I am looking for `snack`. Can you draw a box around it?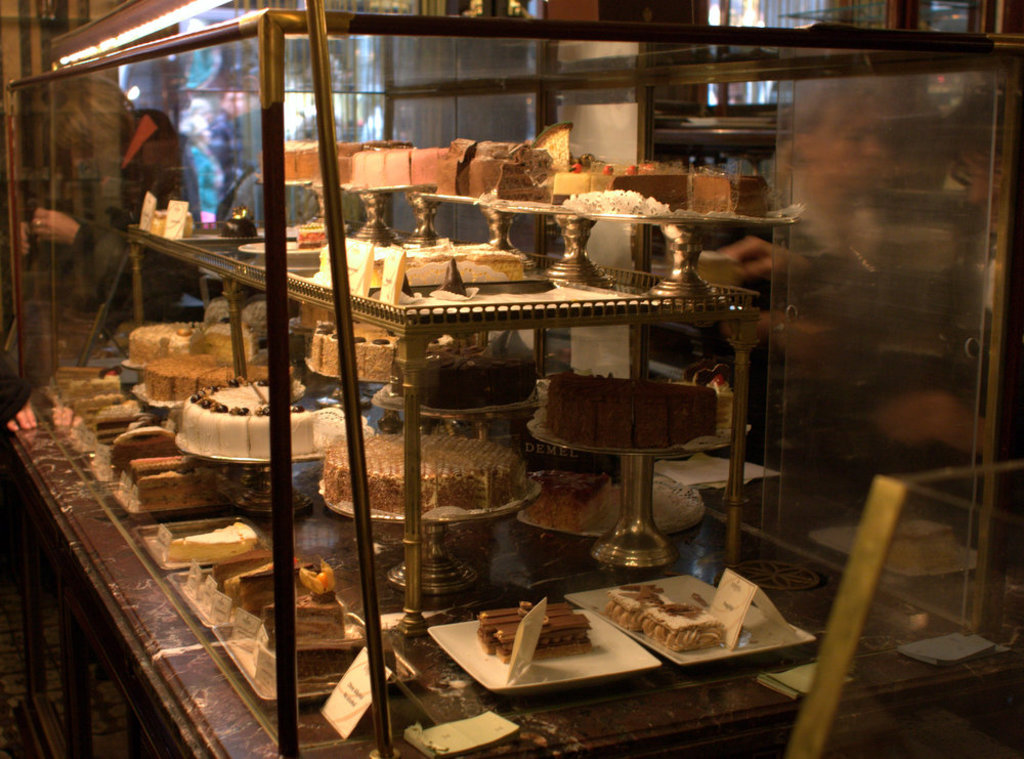
Sure, the bounding box is {"x1": 126, "y1": 319, "x2": 247, "y2": 371}.
